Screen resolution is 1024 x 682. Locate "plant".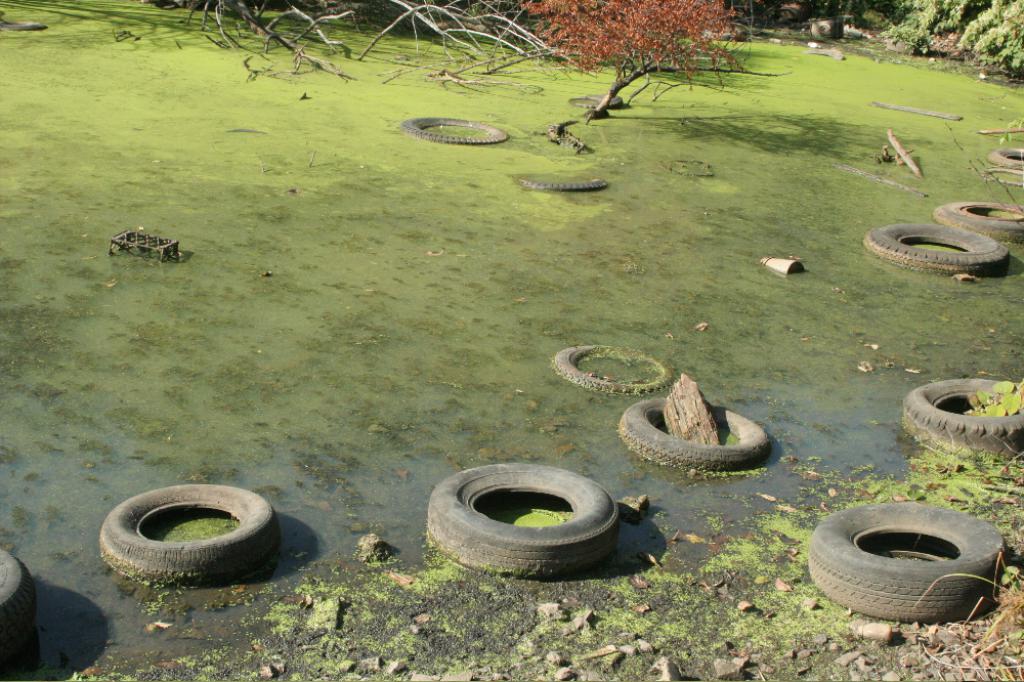
<region>0, 0, 1020, 114</region>.
